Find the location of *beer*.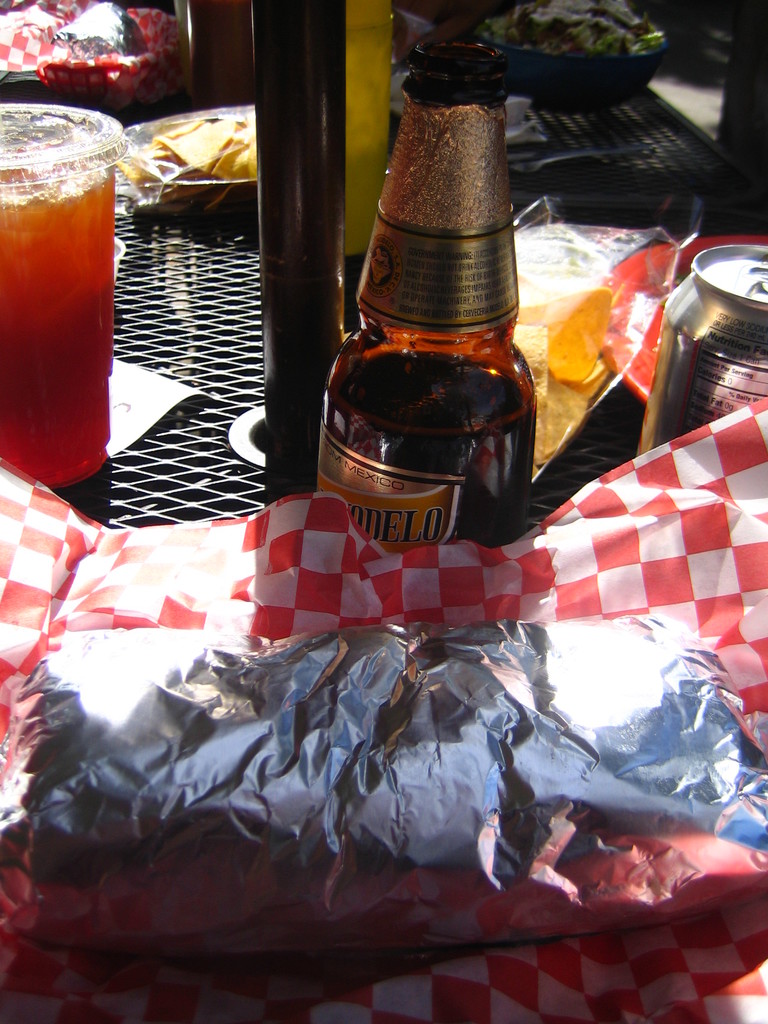
Location: {"left": 322, "top": 59, "right": 528, "bottom": 556}.
